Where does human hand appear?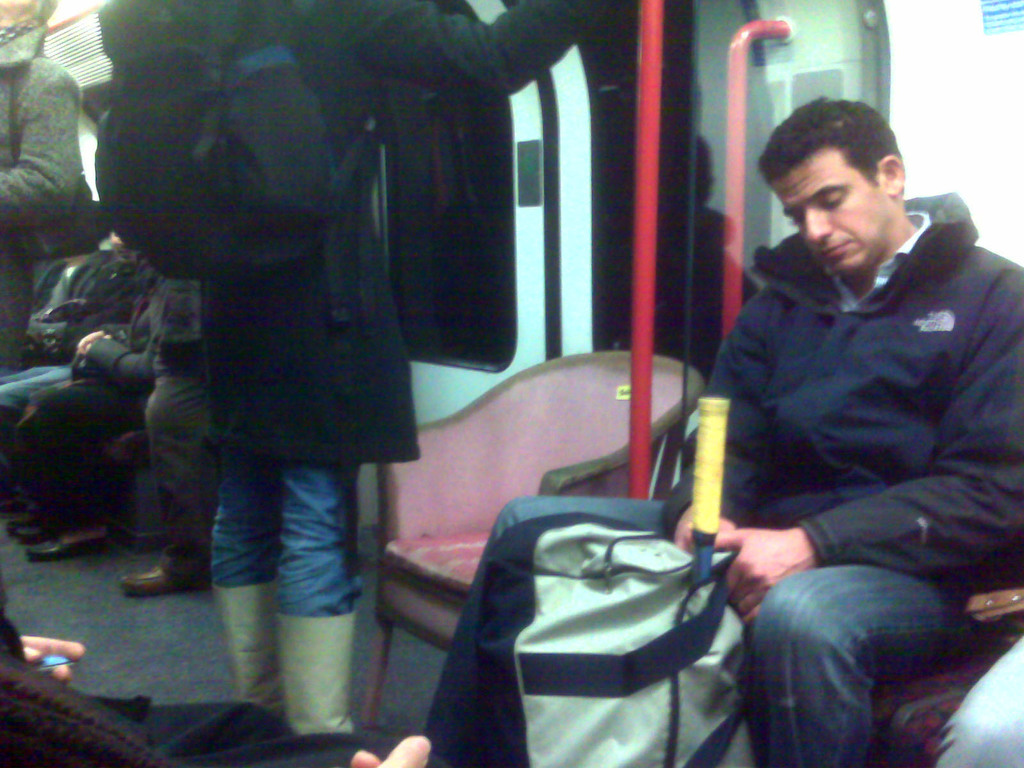
Appears at box(349, 736, 433, 767).
